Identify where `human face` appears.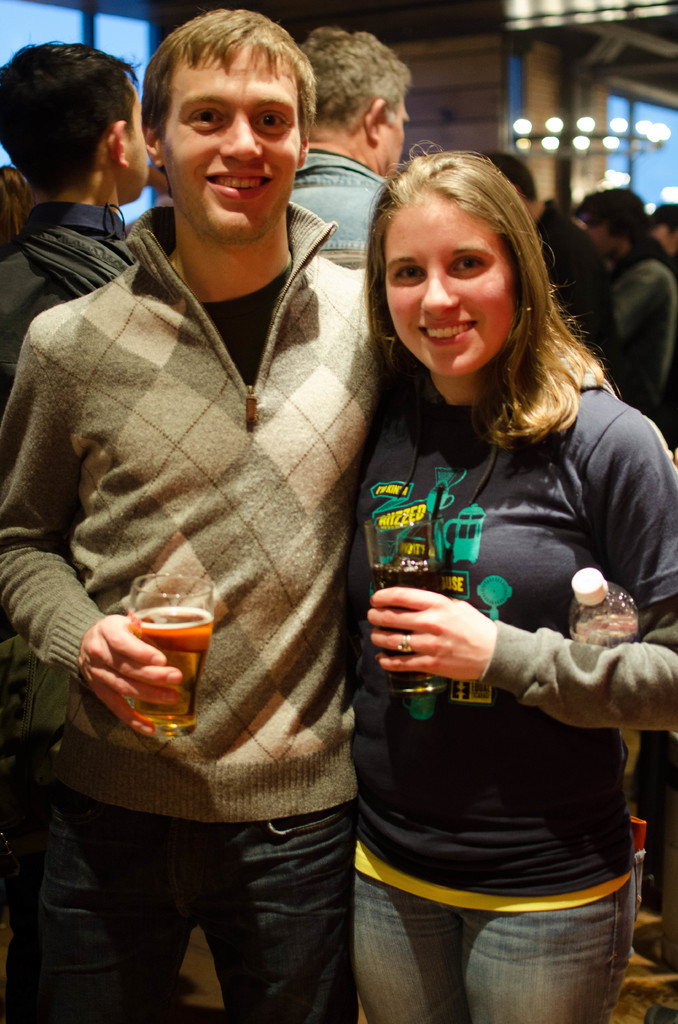
Appears at select_region(379, 195, 519, 383).
